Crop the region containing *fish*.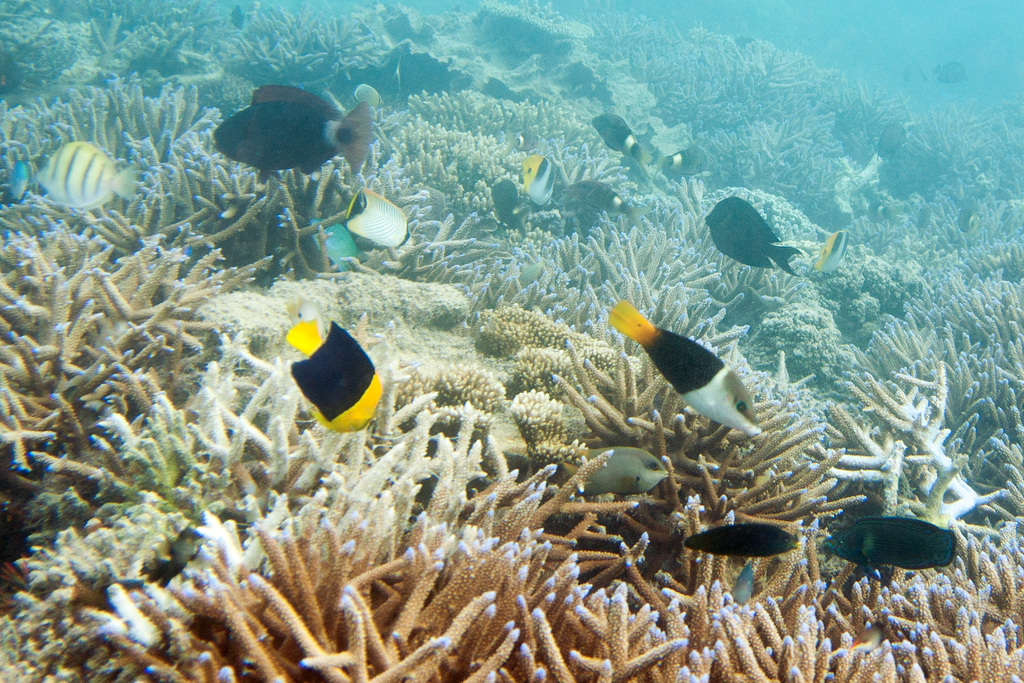
Crop region: box=[934, 57, 964, 83].
